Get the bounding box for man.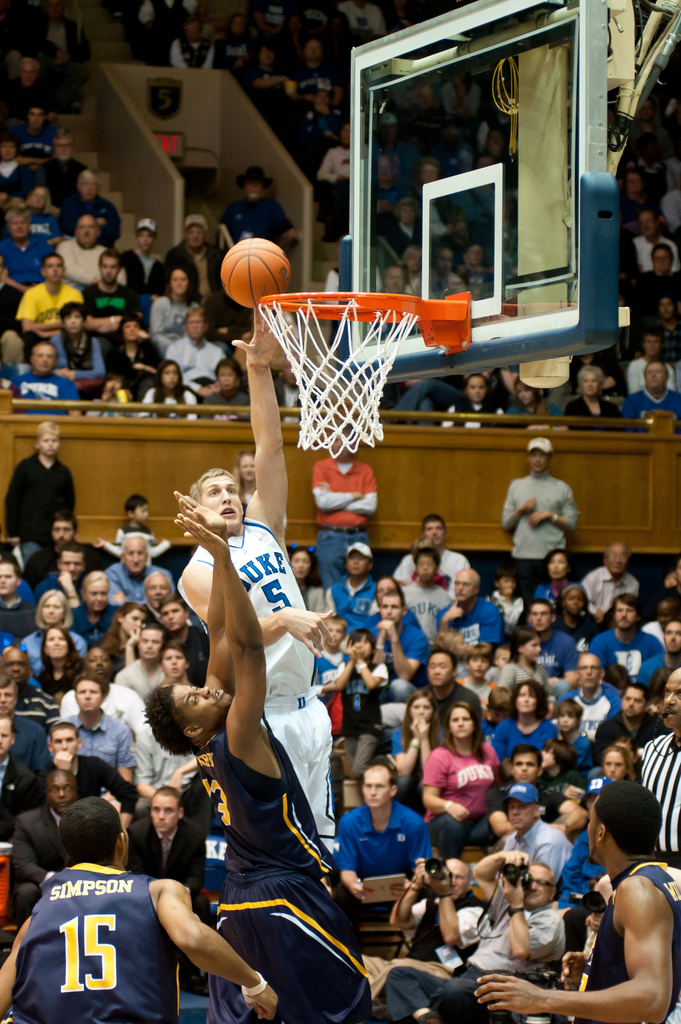
crop(116, 214, 164, 312).
